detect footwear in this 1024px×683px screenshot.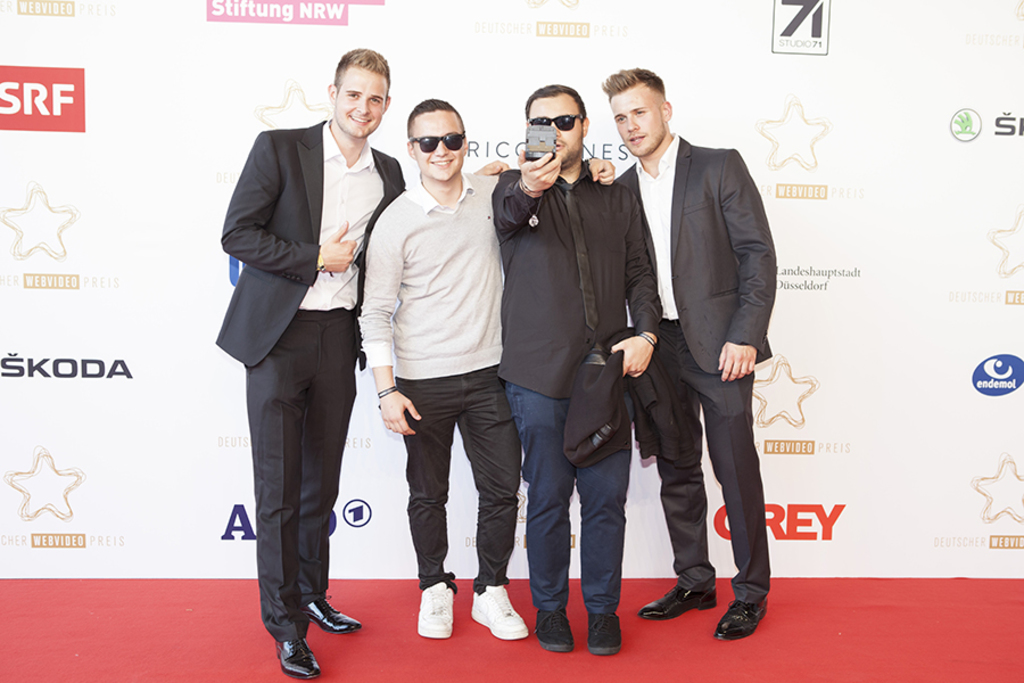
Detection: locate(468, 585, 528, 639).
